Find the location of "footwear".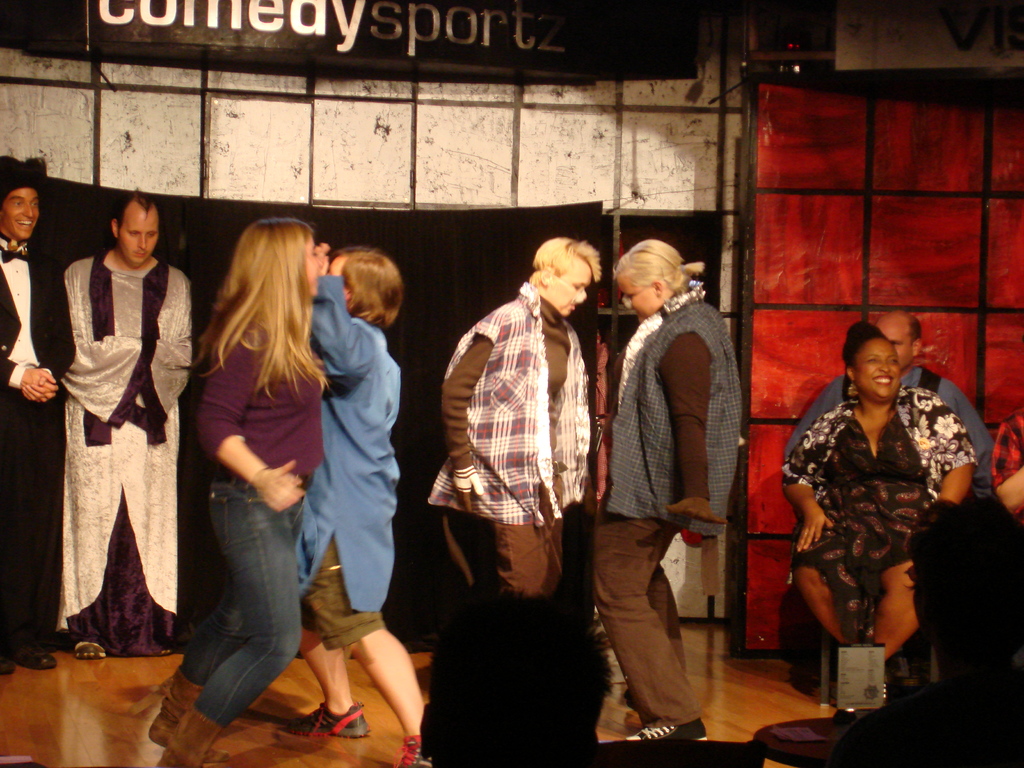
Location: bbox=[276, 701, 372, 740].
